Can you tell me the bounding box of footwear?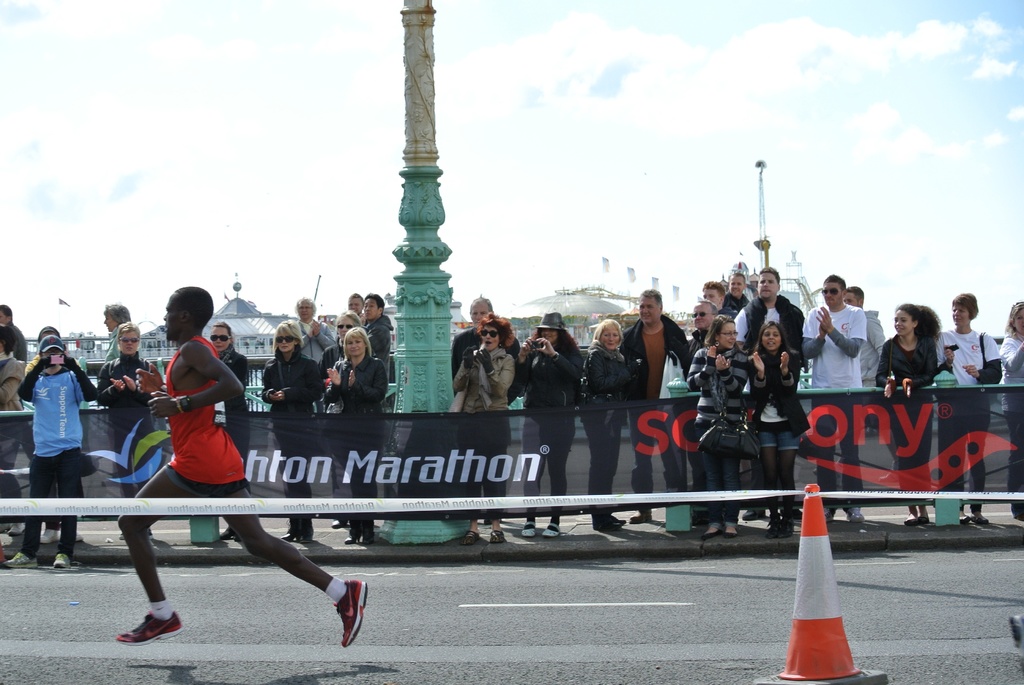
region(918, 519, 932, 524).
